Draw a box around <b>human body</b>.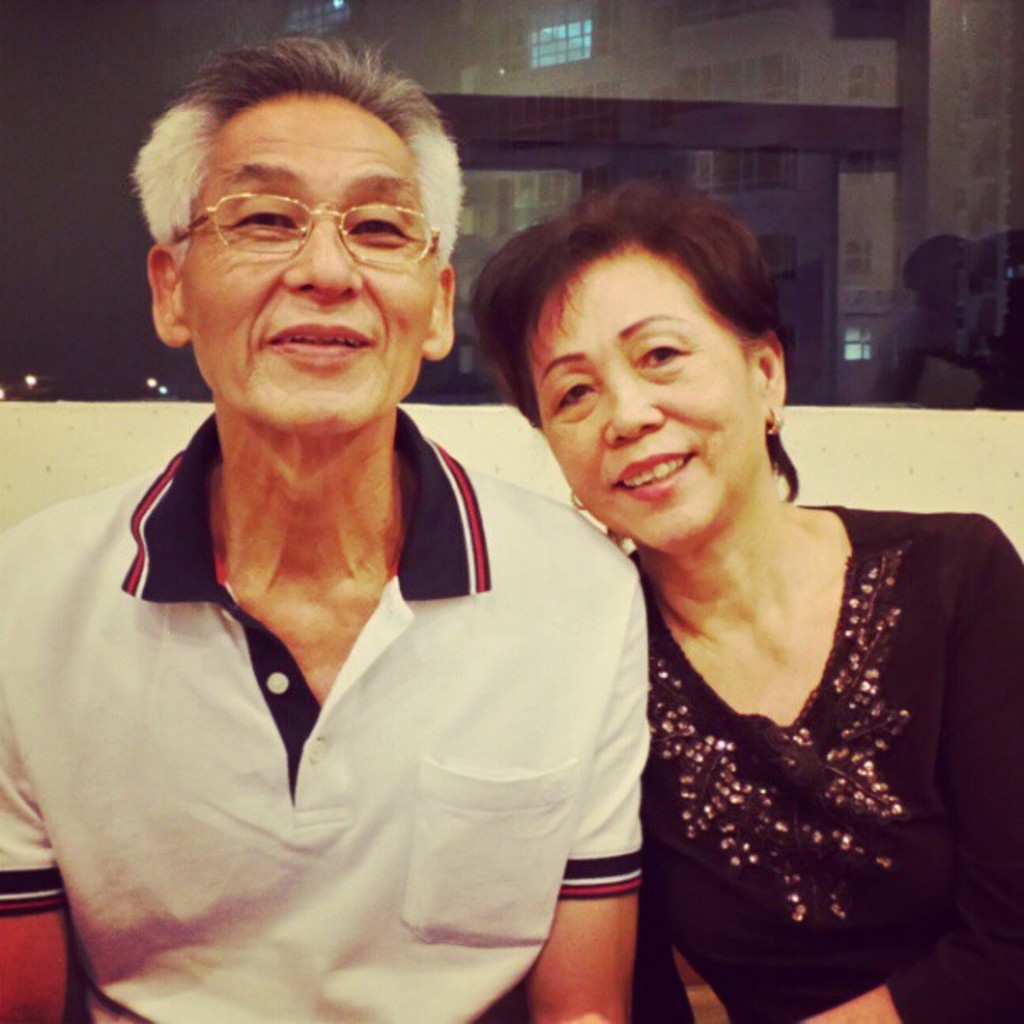
485 171 1022 1021.
